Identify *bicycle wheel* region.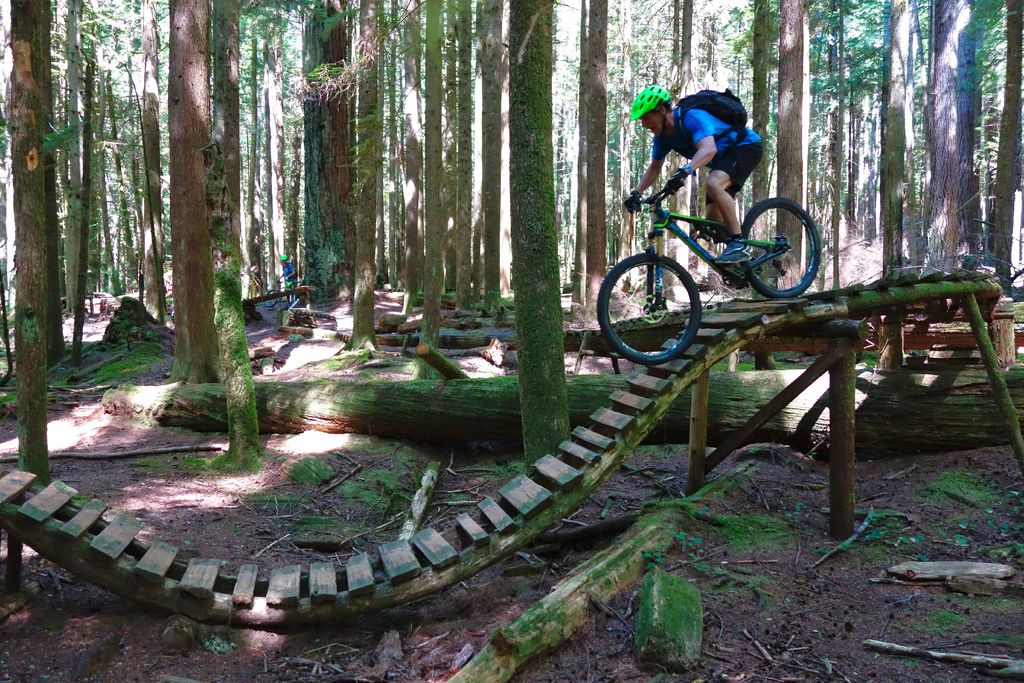
Region: 755:195:831:290.
